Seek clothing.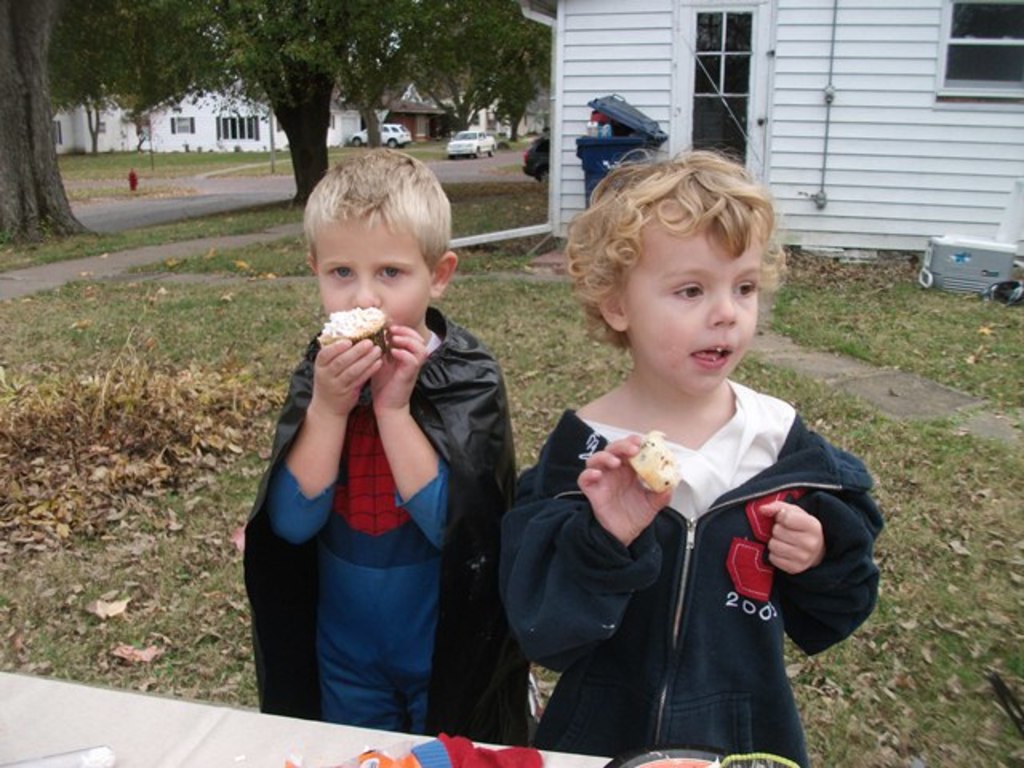
box(509, 392, 909, 754).
